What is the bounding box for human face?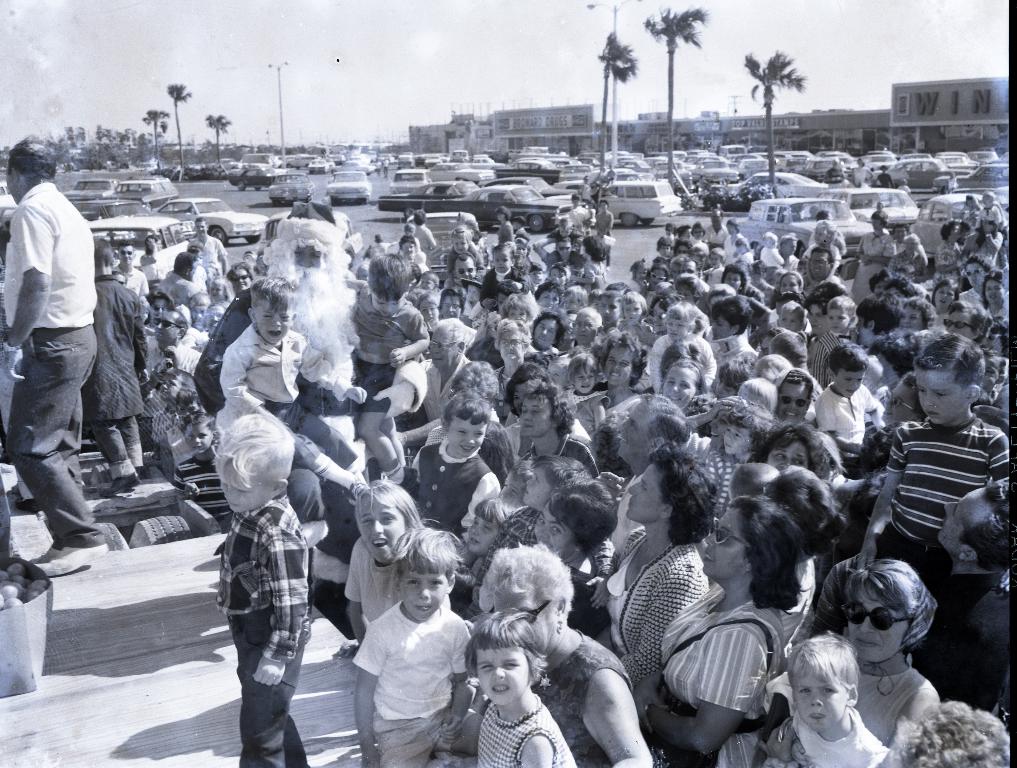
(x1=489, y1=249, x2=510, y2=272).
